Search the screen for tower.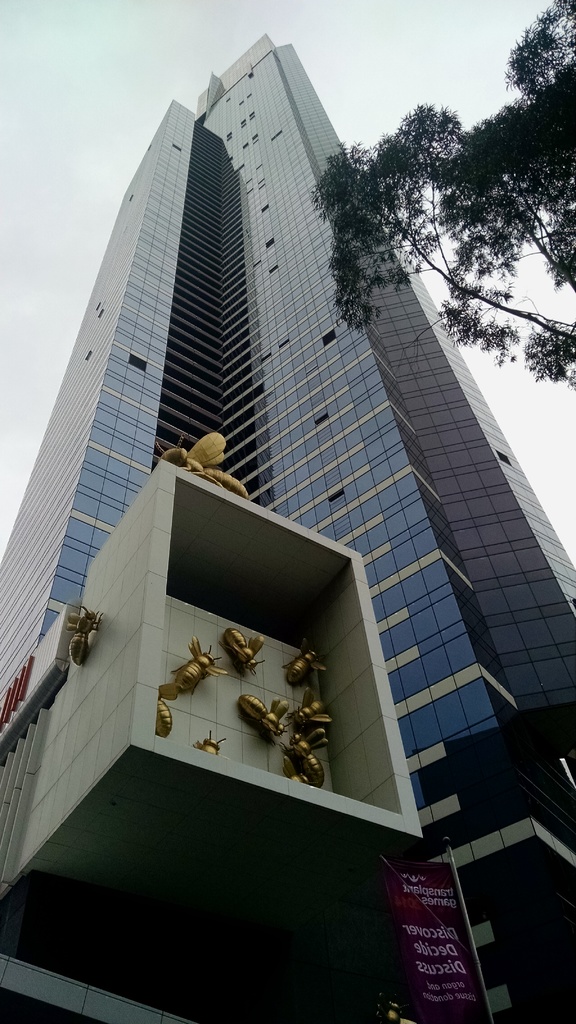
Found at crop(12, 50, 531, 851).
